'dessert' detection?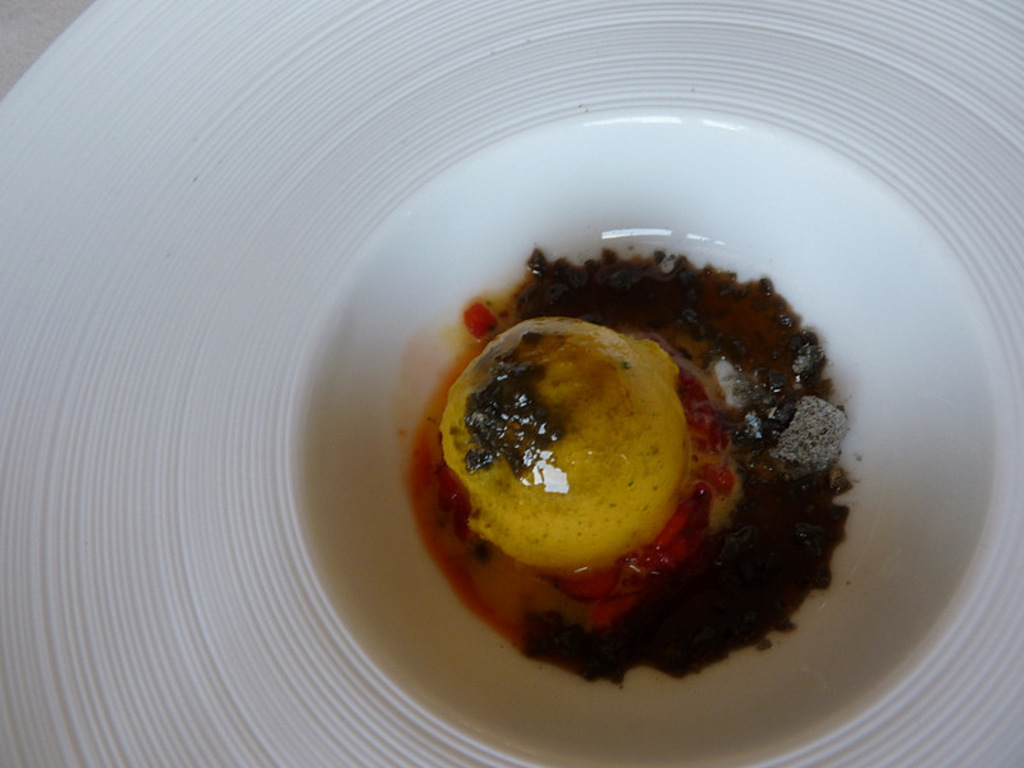
l=424, t=287, r=855, b=673
